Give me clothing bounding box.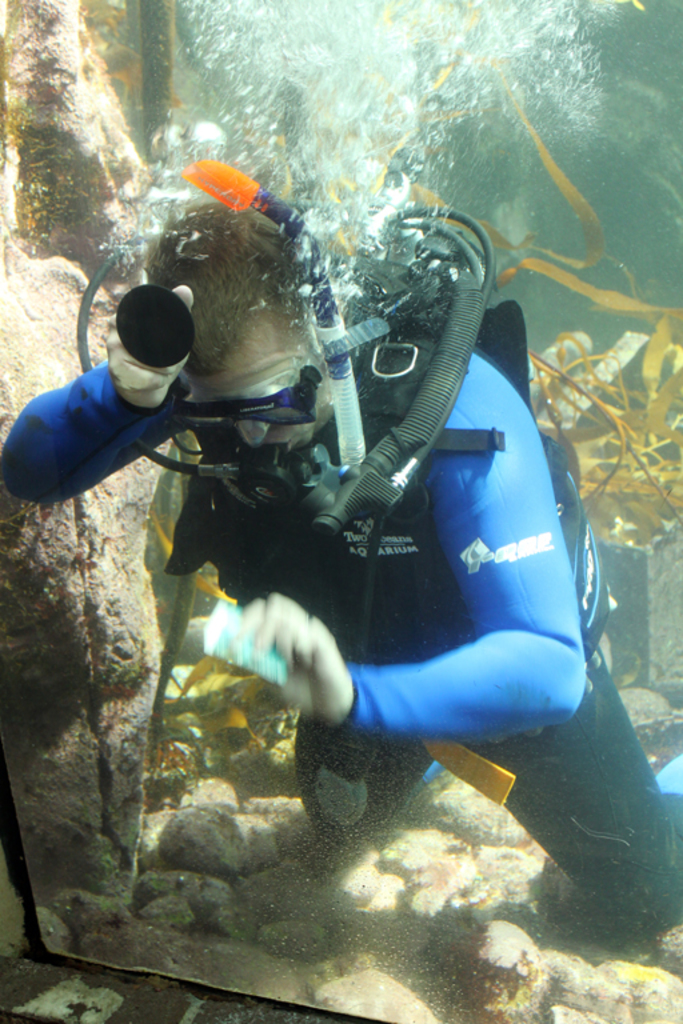
(x1=0, y1=337, x2=682, y2=936).
